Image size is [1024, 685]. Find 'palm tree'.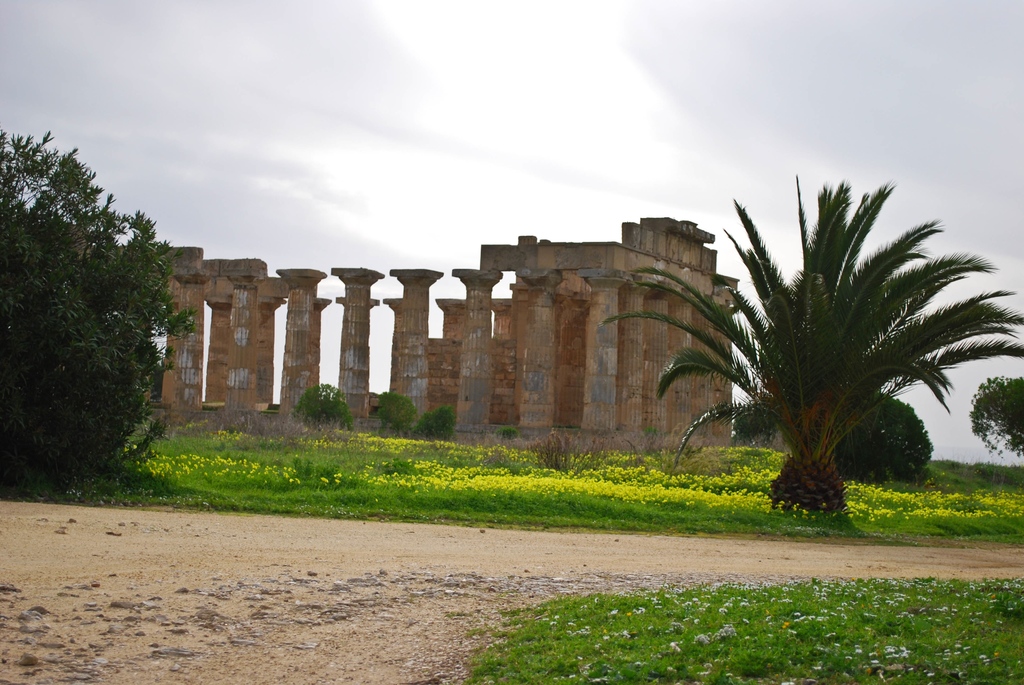
rect(687, 194, 986, 531).
